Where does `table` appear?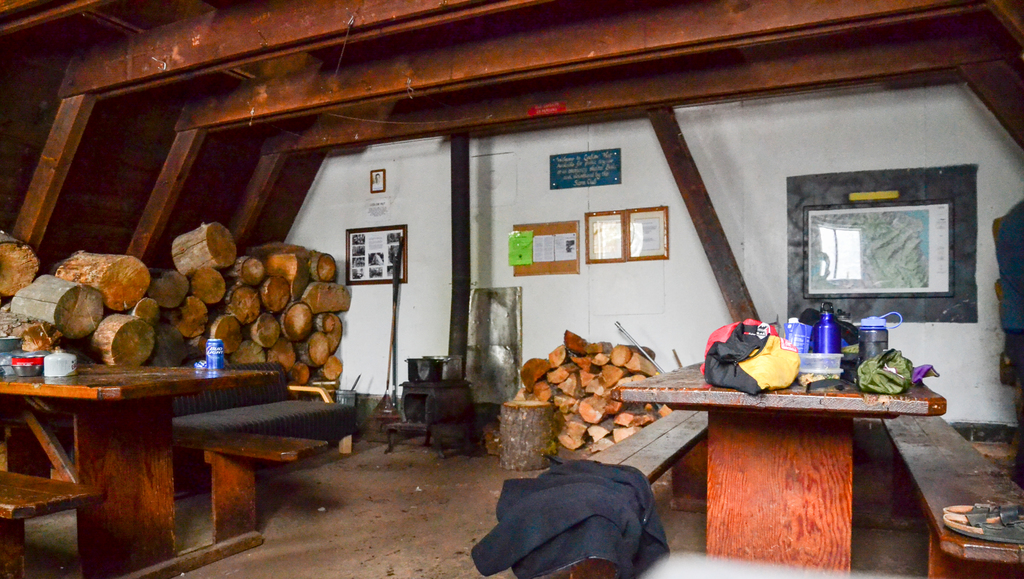
Appears at crop(616, 352, 950, 561).
